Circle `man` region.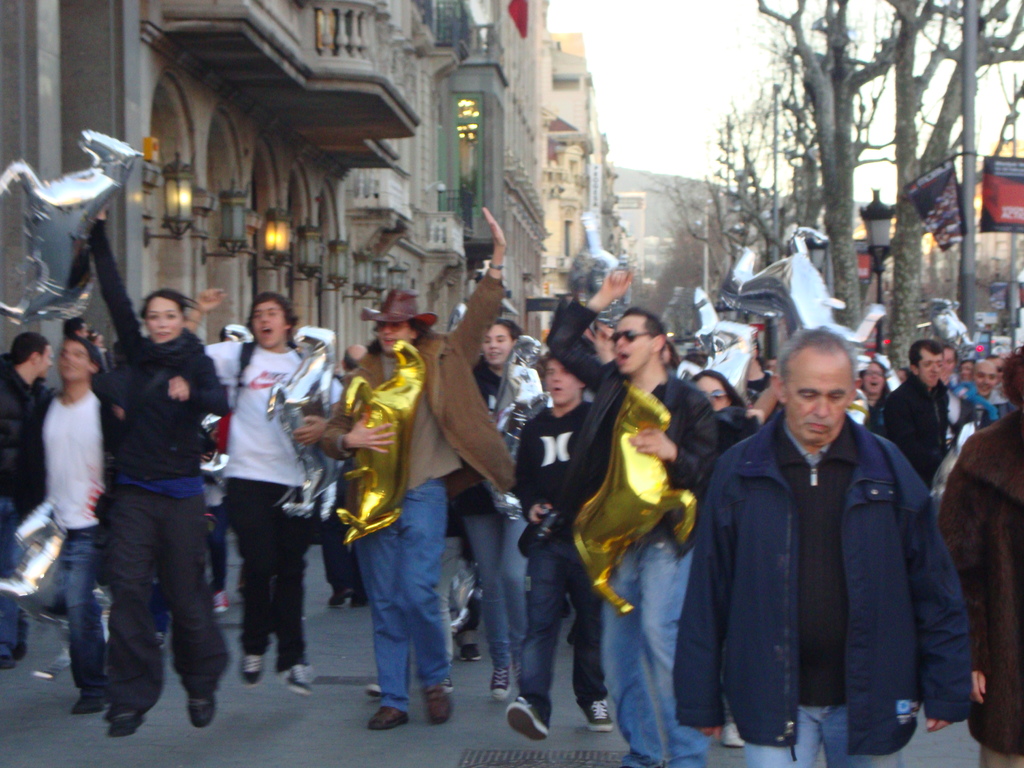
Region: [675, 324, 969, 767].
